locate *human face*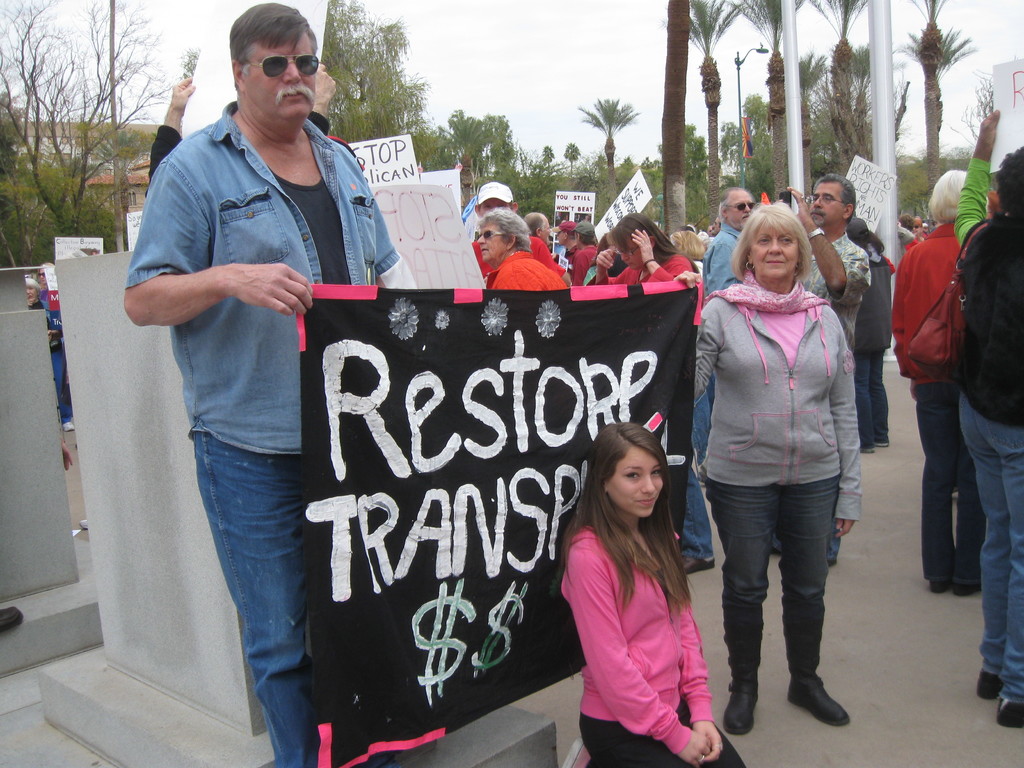
l=538, t=216, r=550, b=245
